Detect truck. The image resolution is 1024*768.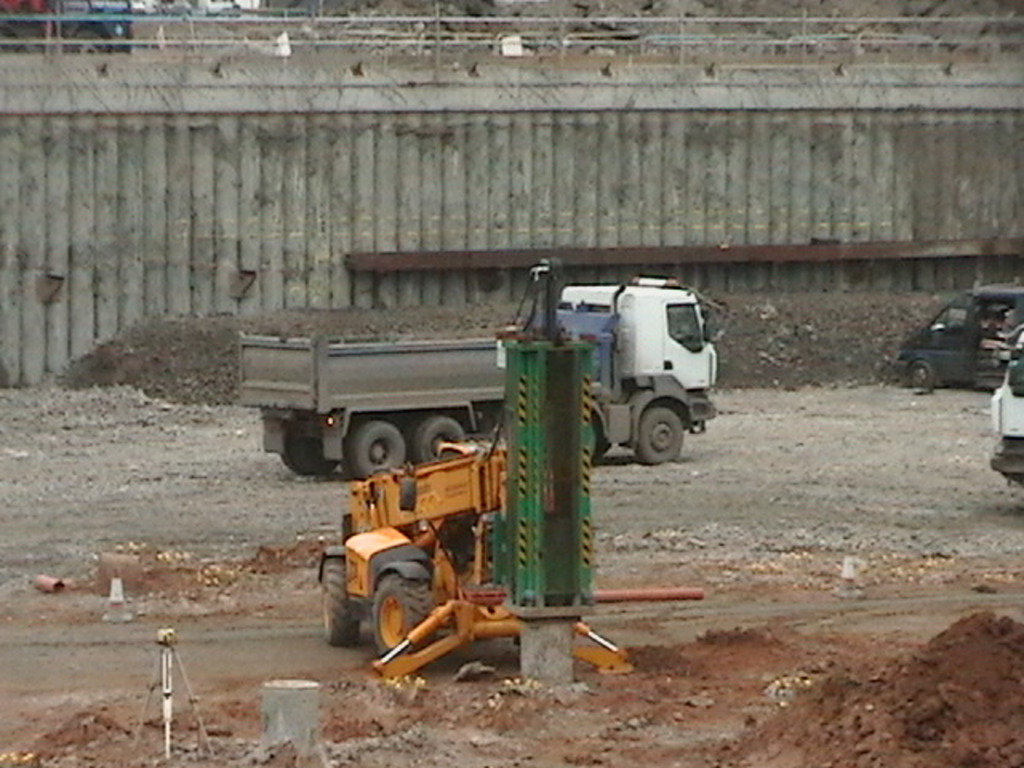
x1=966, y1=326, x2=1022, y2=491.
